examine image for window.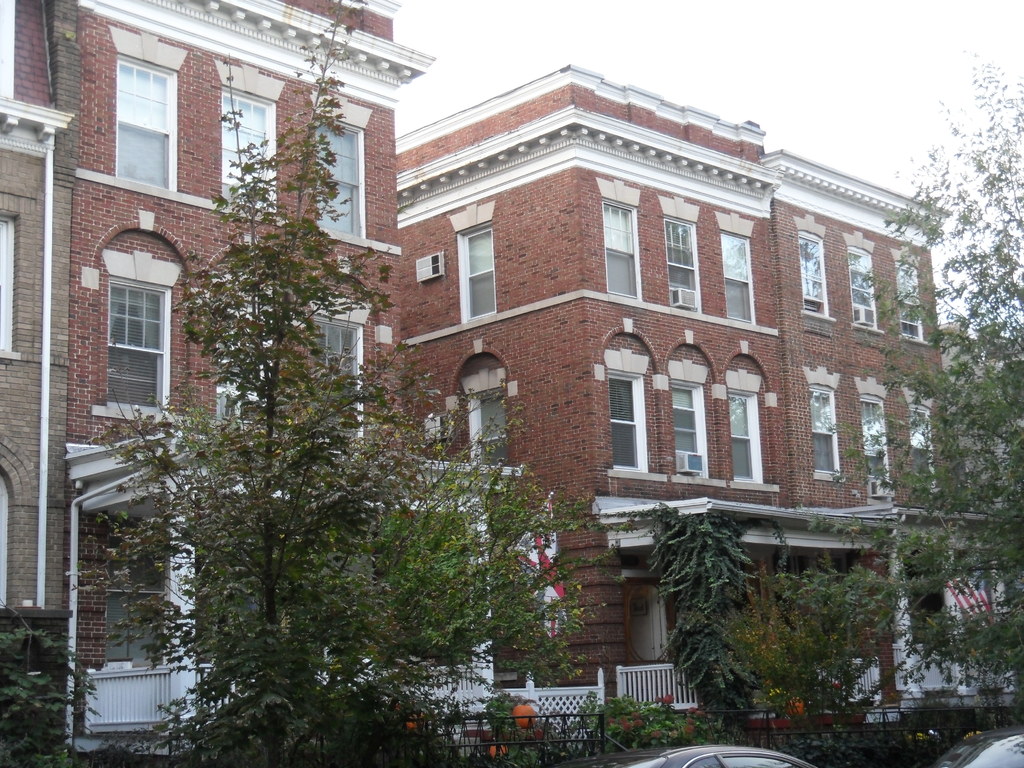
Examination result: 211 59 287 220.
